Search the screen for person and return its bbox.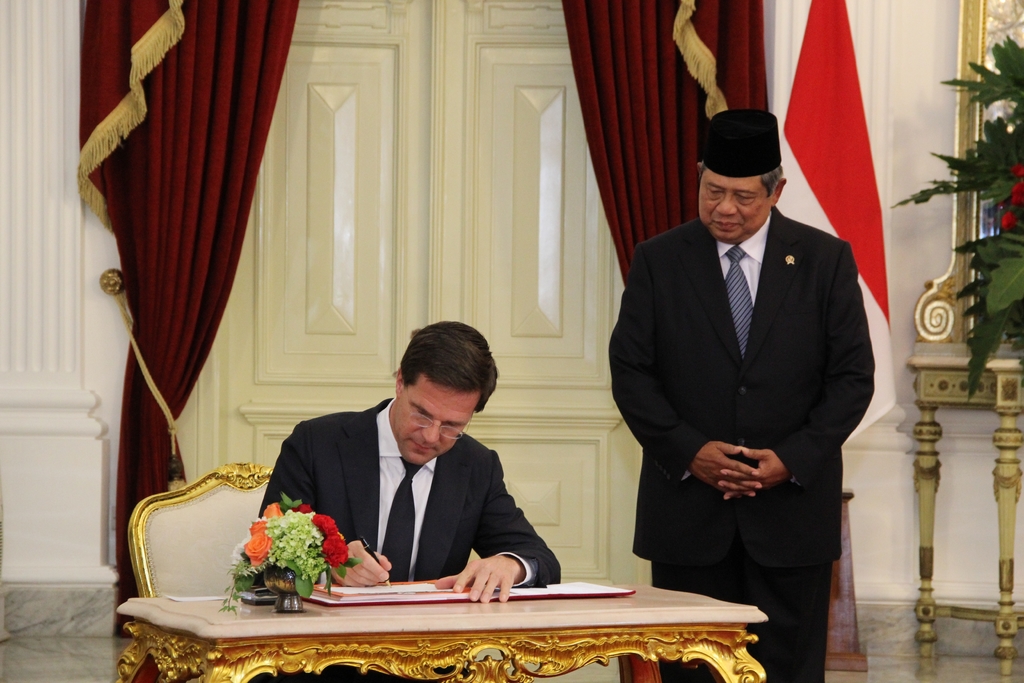
Found: 605 111 874 682.
